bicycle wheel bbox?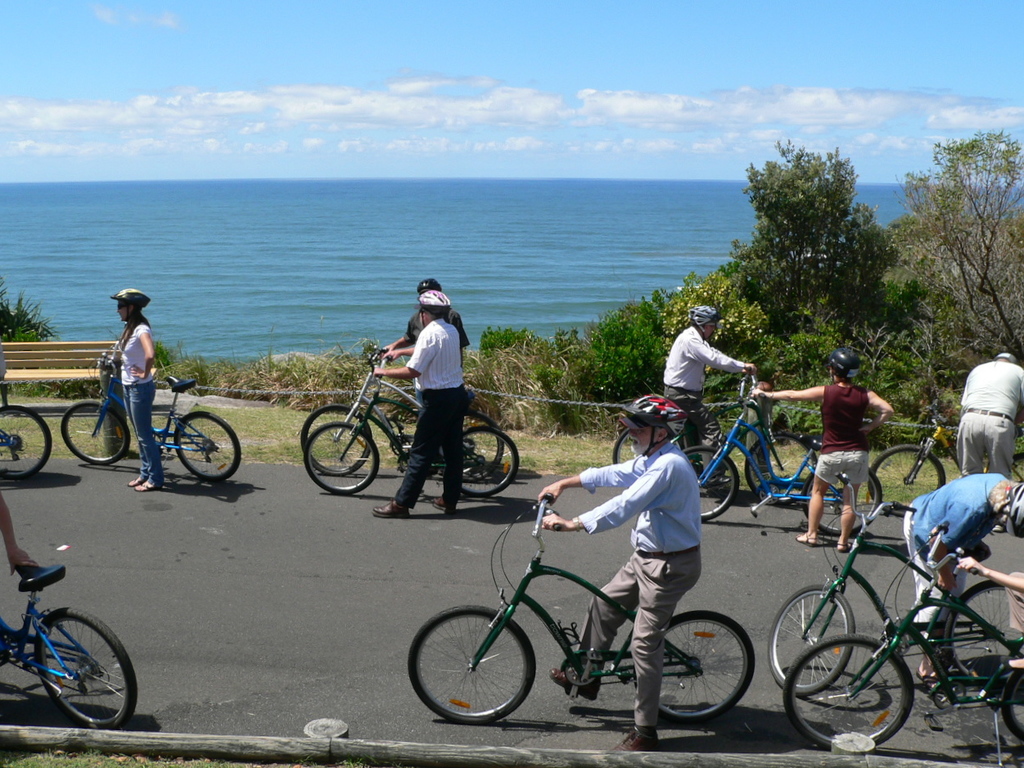
173 409 243 479
